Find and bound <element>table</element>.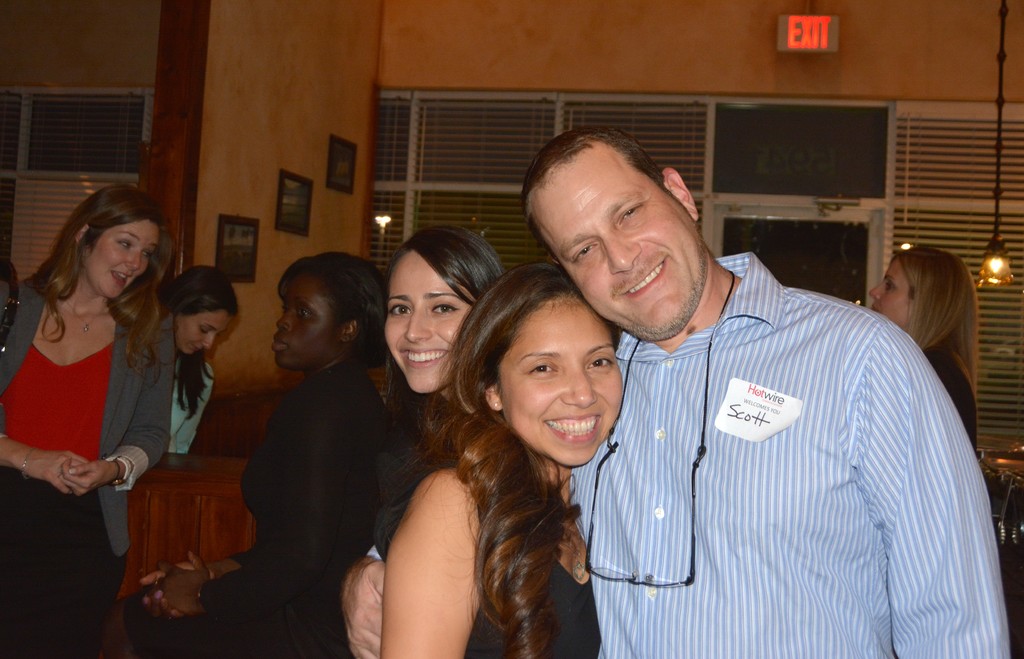
Bound: <bbox>110, 439, 269, 607</bbox>.
